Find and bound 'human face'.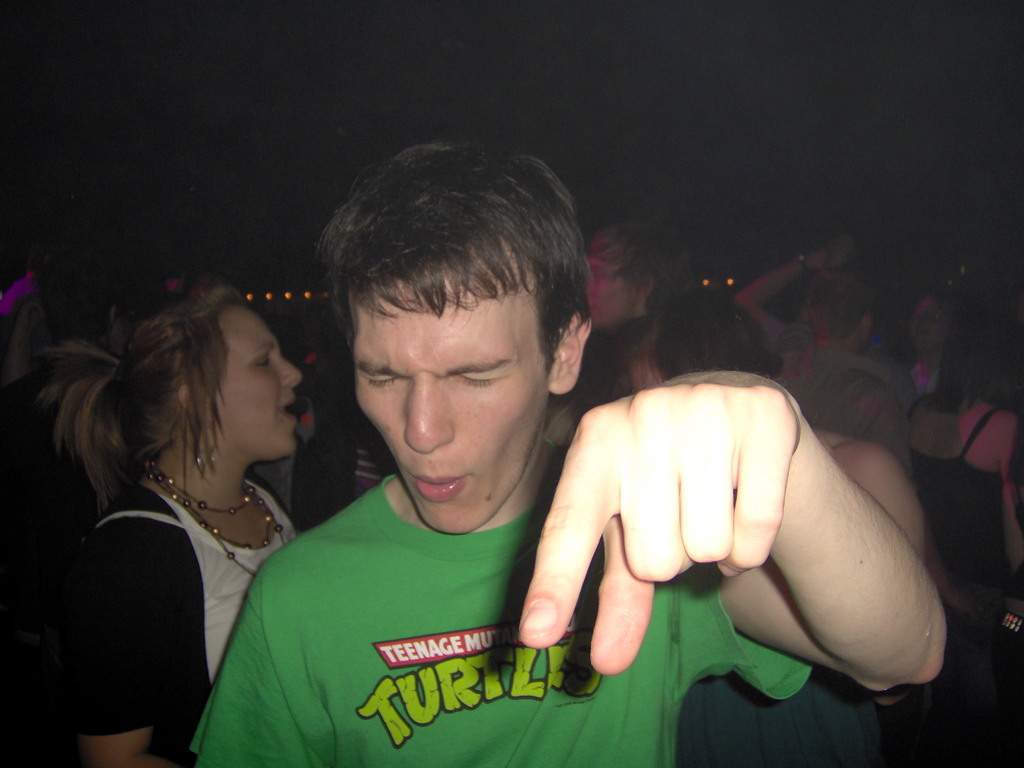
Bound: {"x1": 909, "y1": 296, "x2": 952, "y2": 353}.
